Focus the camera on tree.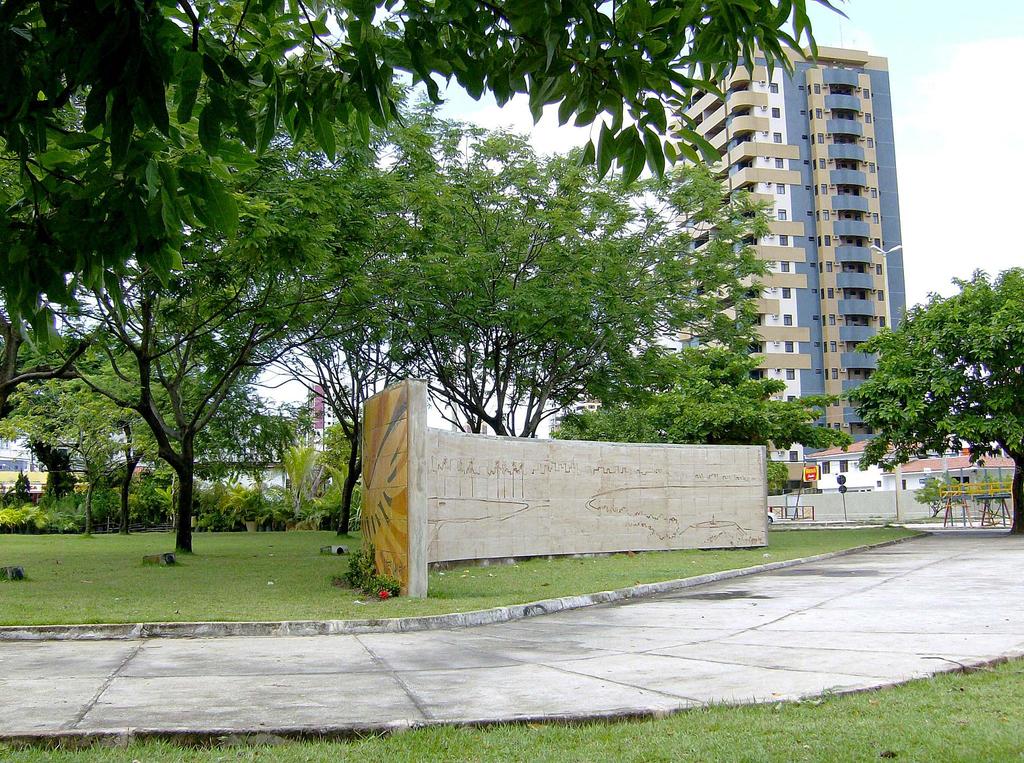
Focus region: {"x1": 296, "y1": 88, "x2": 776, "y2": 444}.
